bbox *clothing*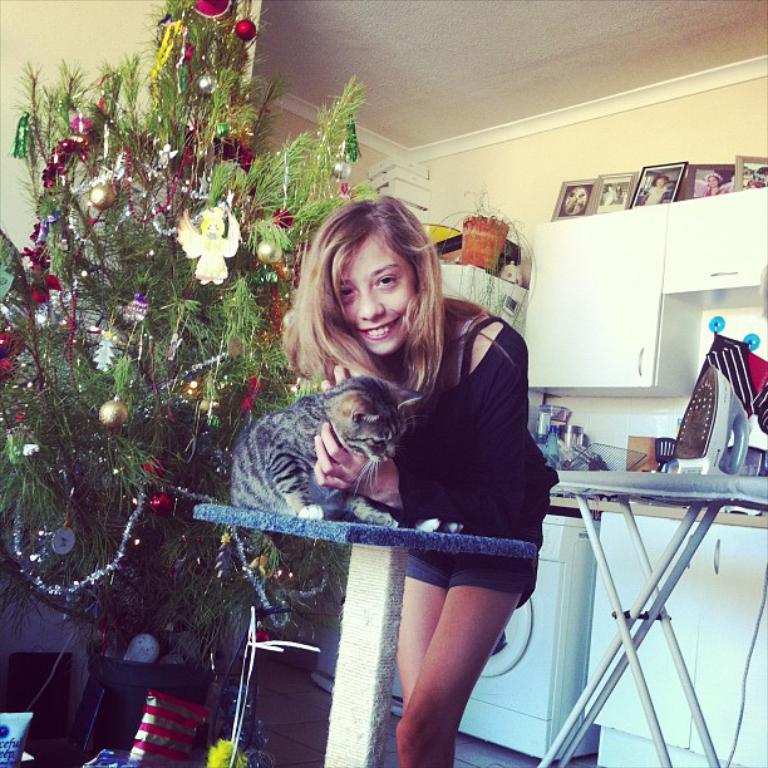
[371,301,566,617]
